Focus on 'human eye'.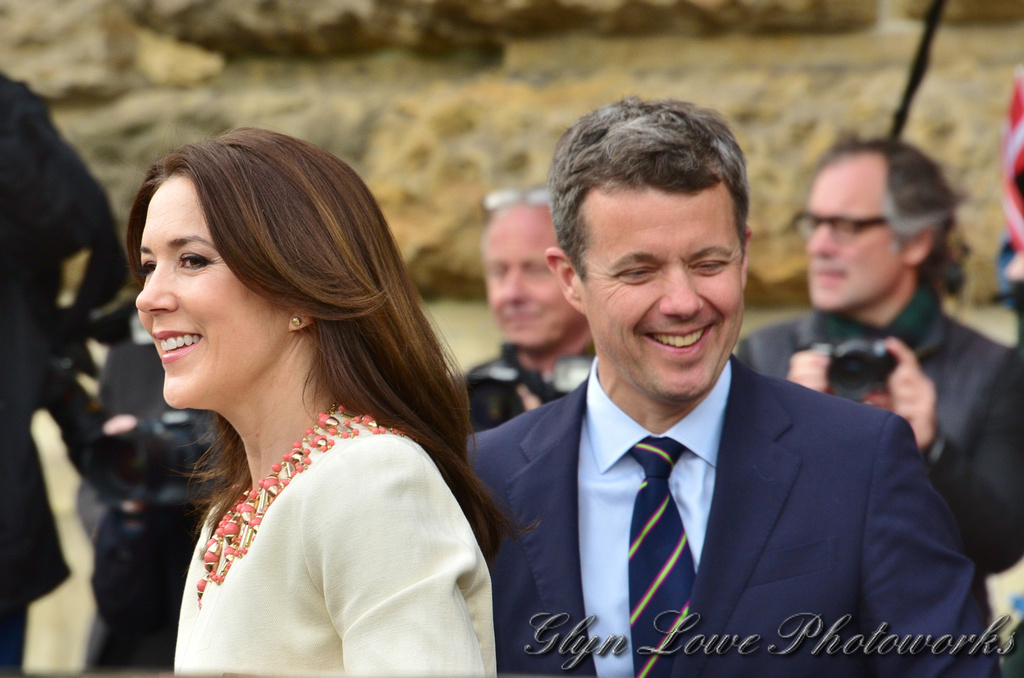
Focused at region(141, 255, 157, 279).
